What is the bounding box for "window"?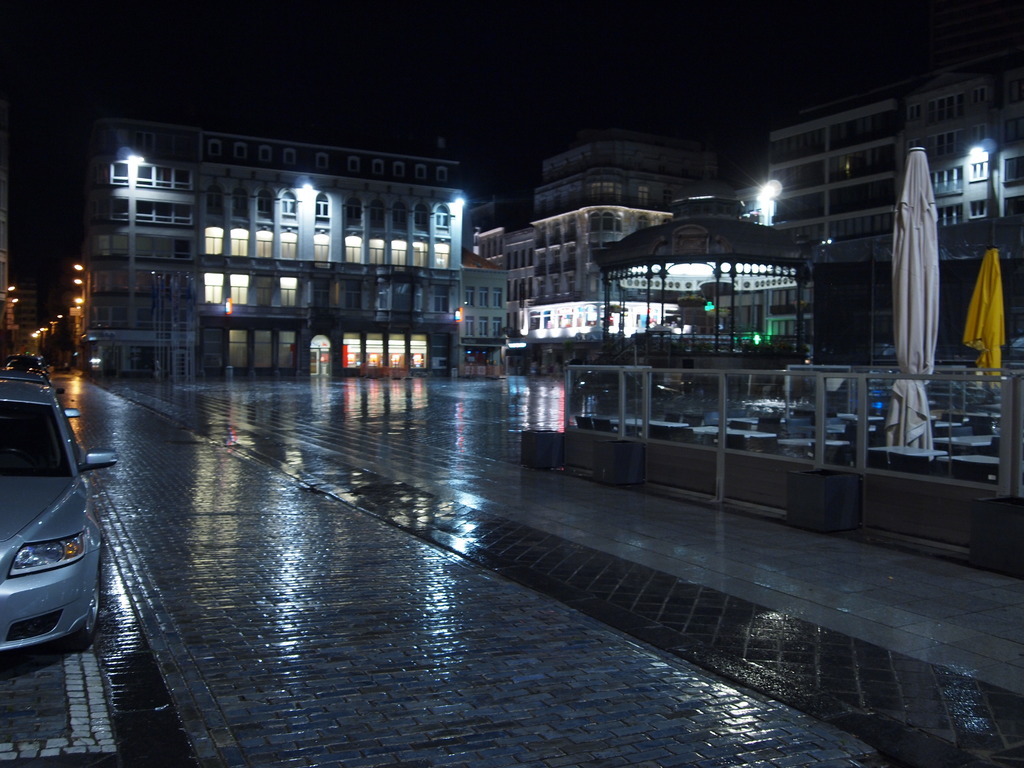
Rect(513, 252, 516, 268).
